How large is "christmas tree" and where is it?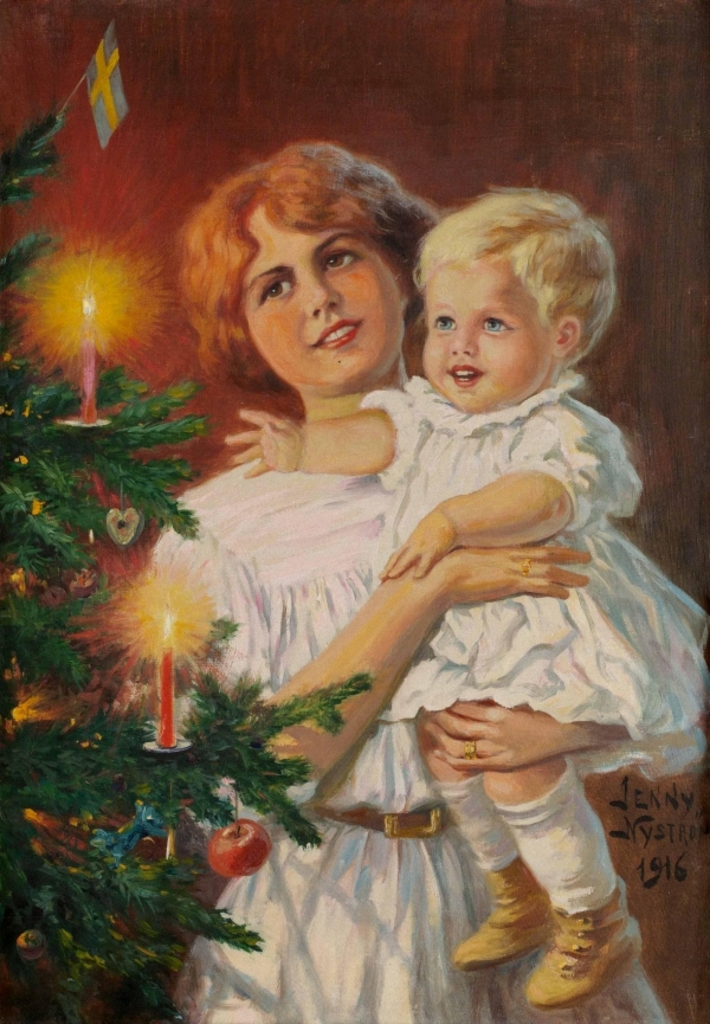
Bounding box: {"left": 0, "top": 84, "right": 383, "bottom": 1023}.
